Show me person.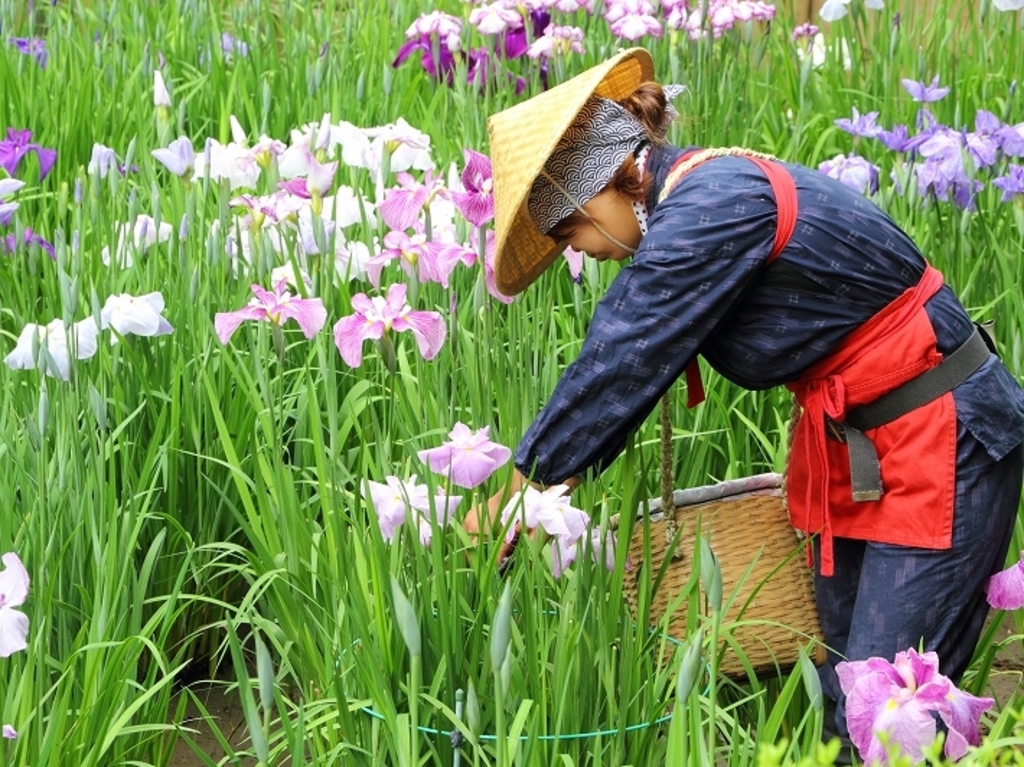
person is here: (left=535, top=69, right=991, bottom=679).
